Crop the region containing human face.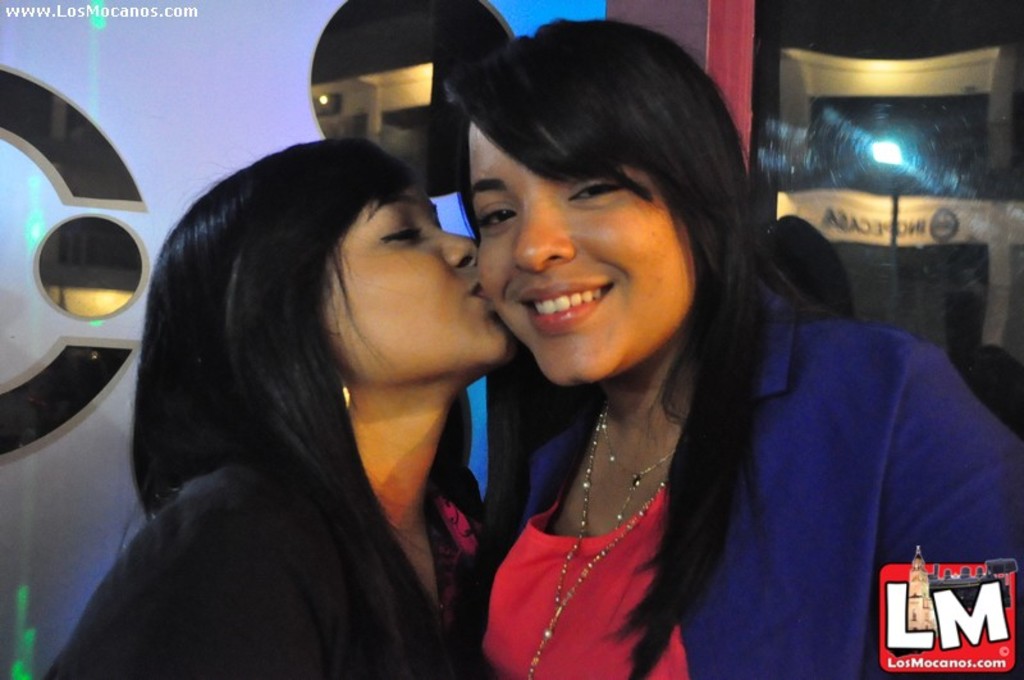
Crop region: rect(329, 179, 521, 383).
